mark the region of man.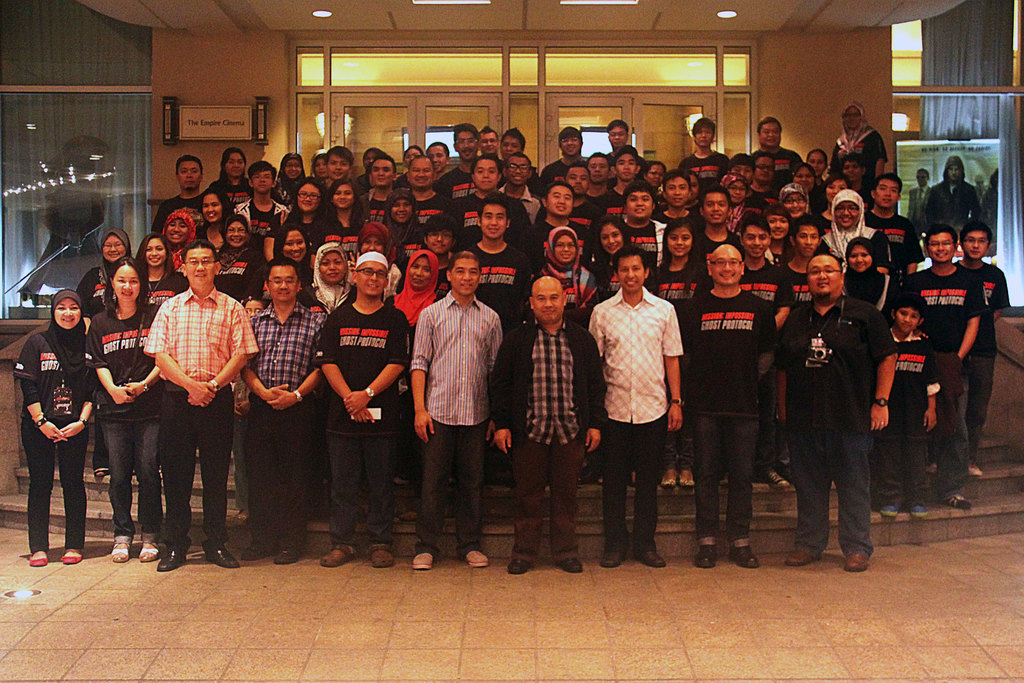
Region: left=412, top=252, right=504, bottom=570.
